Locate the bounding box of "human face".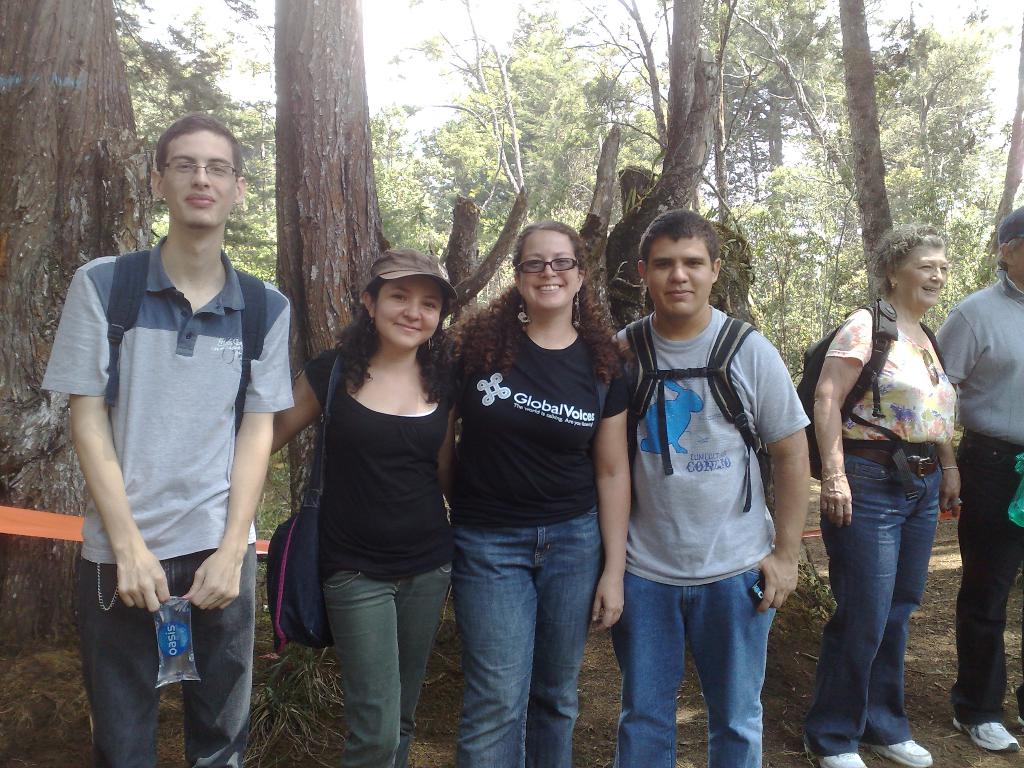
Bounding box: select_region(897, 241, 954, 307).
